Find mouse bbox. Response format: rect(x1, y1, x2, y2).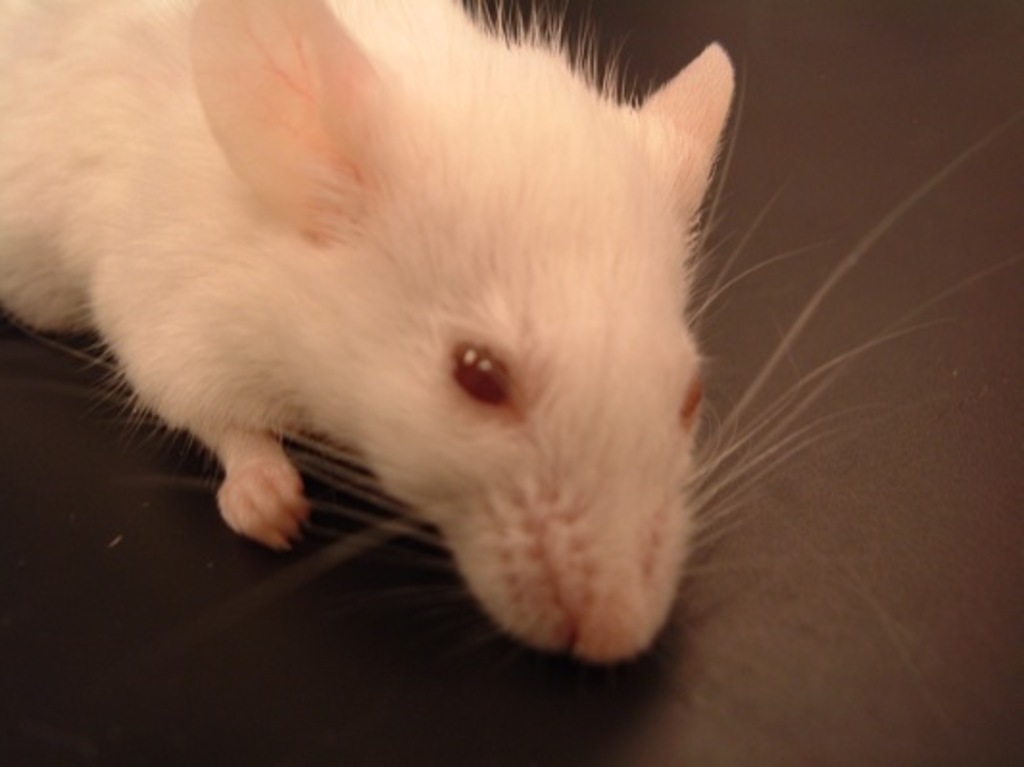
rect(40, 92, 742, 588).
